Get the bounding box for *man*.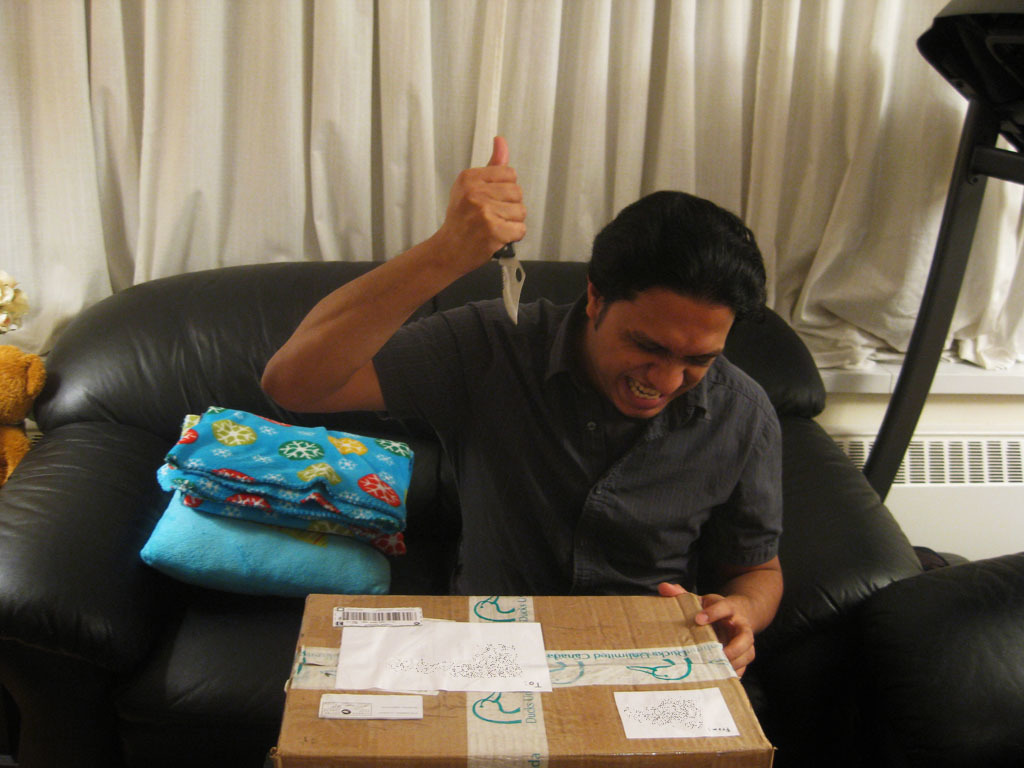
(230,191,867,630).
